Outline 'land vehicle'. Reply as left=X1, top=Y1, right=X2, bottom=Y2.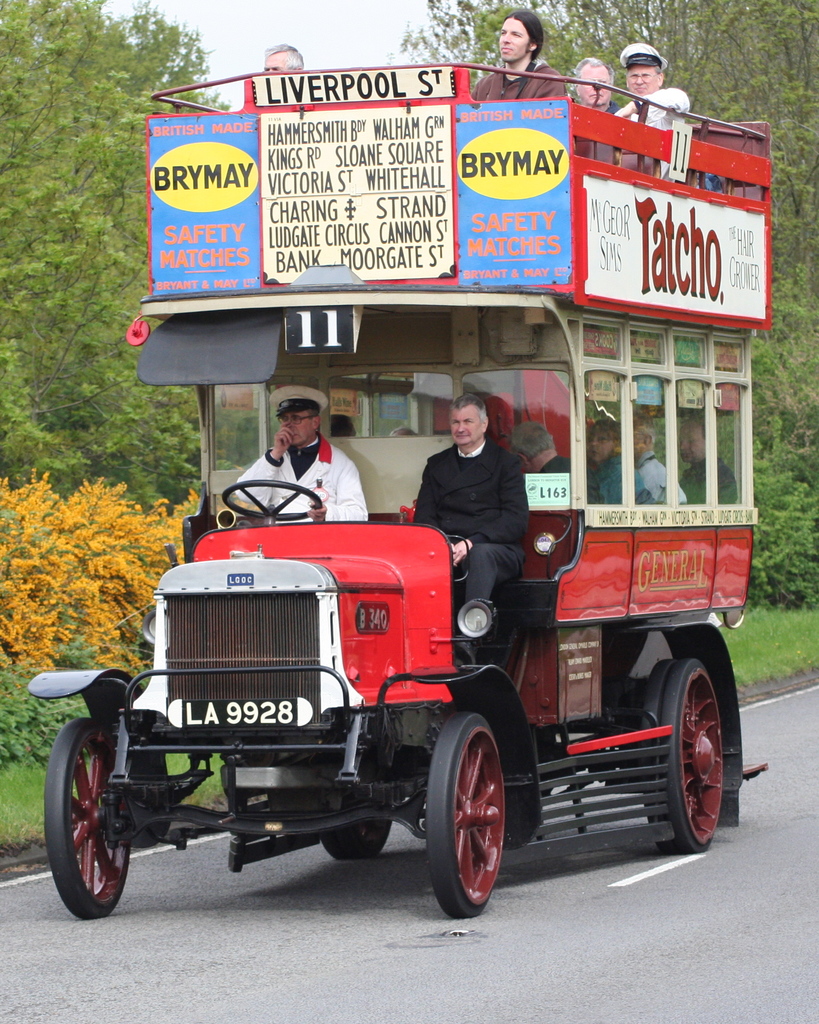
left=74, top=262, right=774, bottom=938.
